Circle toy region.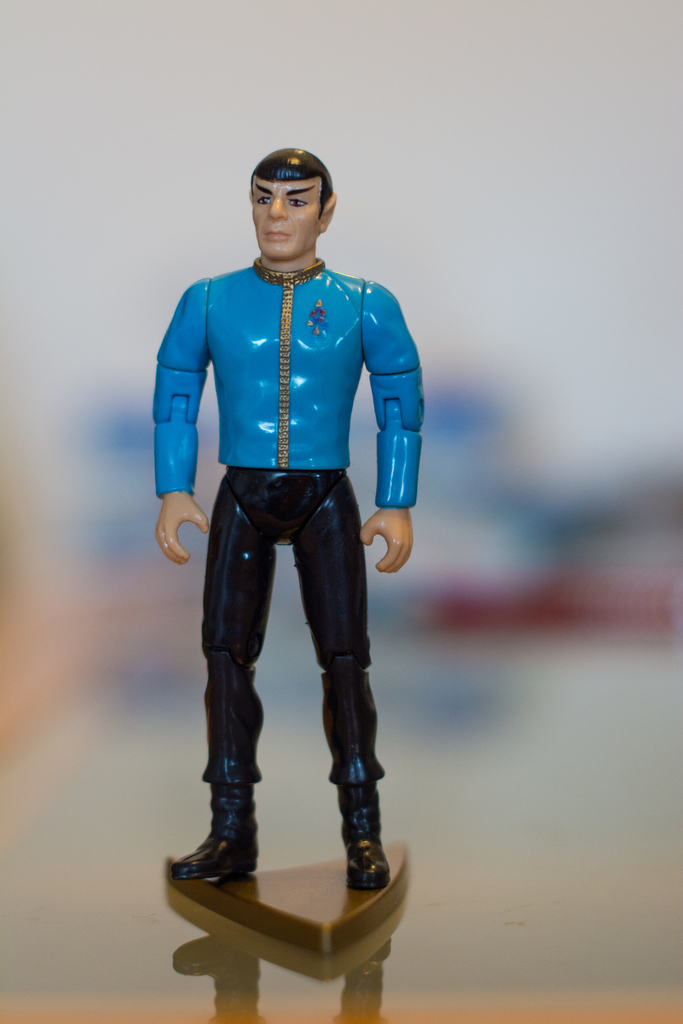
Region: bbox=(138, 134, 438, 895).
